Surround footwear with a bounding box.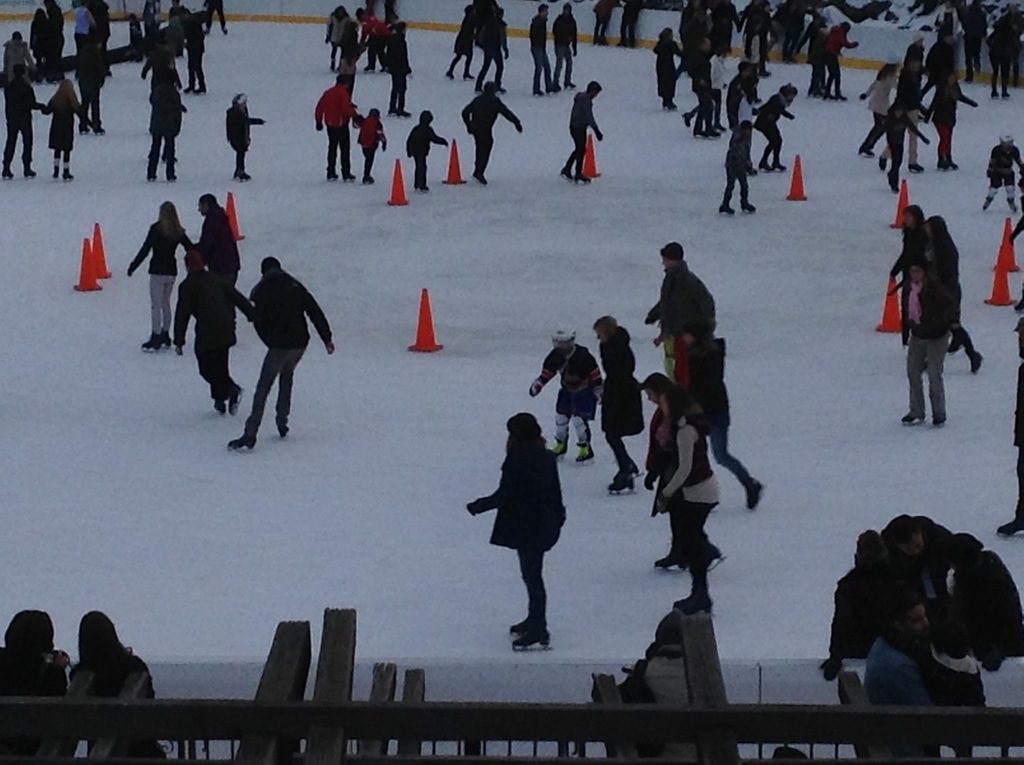
(x1=544, y1=438, x2=572, y2=458).
